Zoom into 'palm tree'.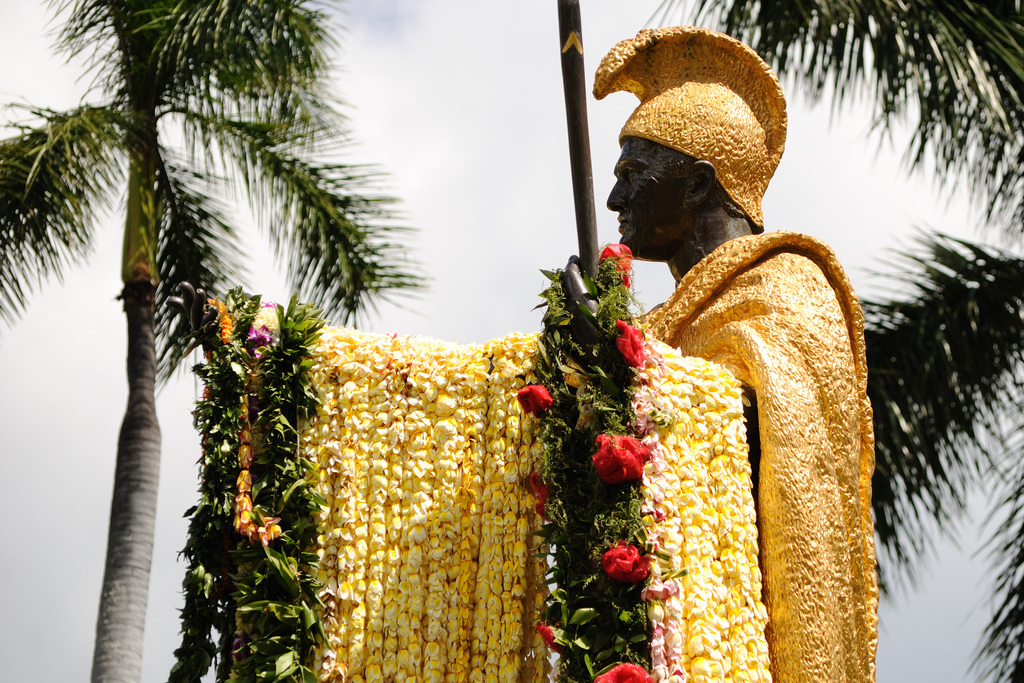
Zoom target: left=0, top=0, right=431, bottom=682.
